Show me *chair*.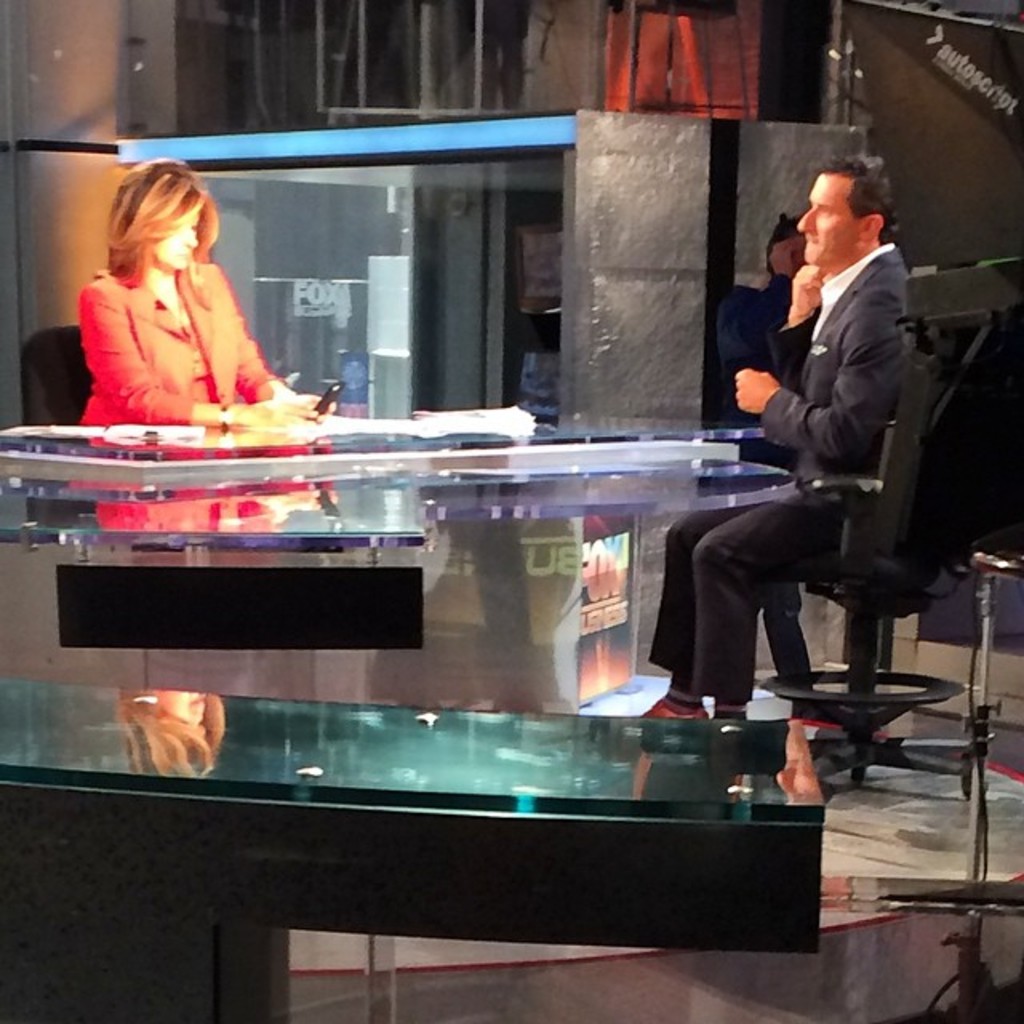
*chair* is here: bbox=(765, 355, 1008, 786).
